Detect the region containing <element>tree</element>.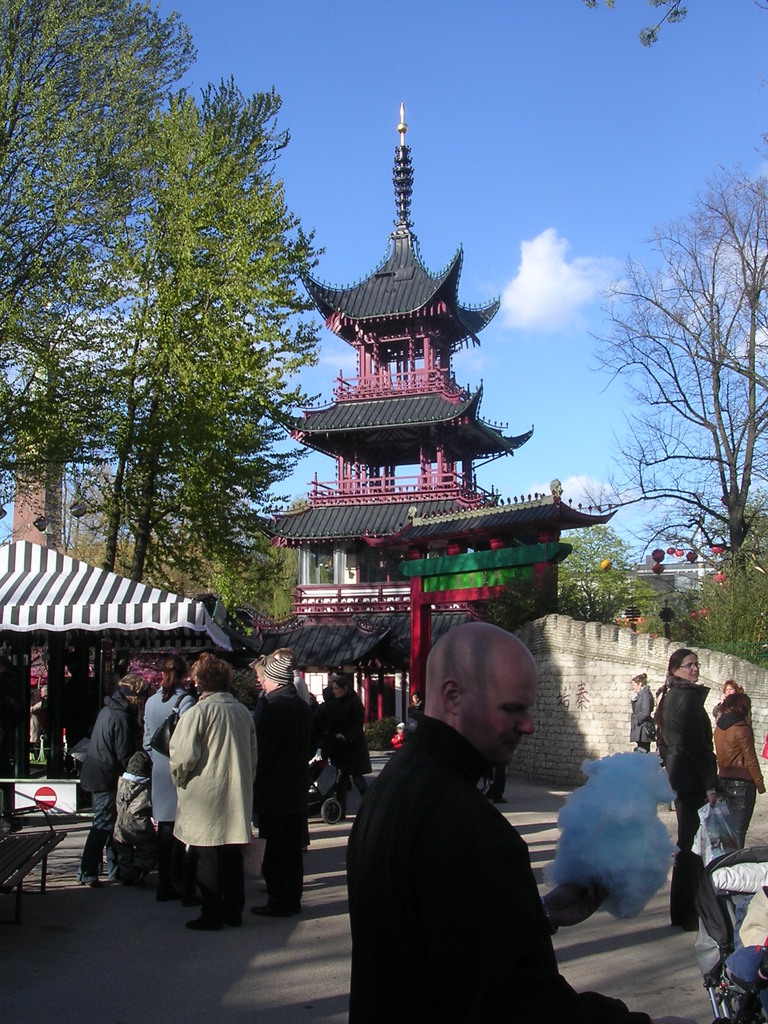
(589, 123, 767, 672).
